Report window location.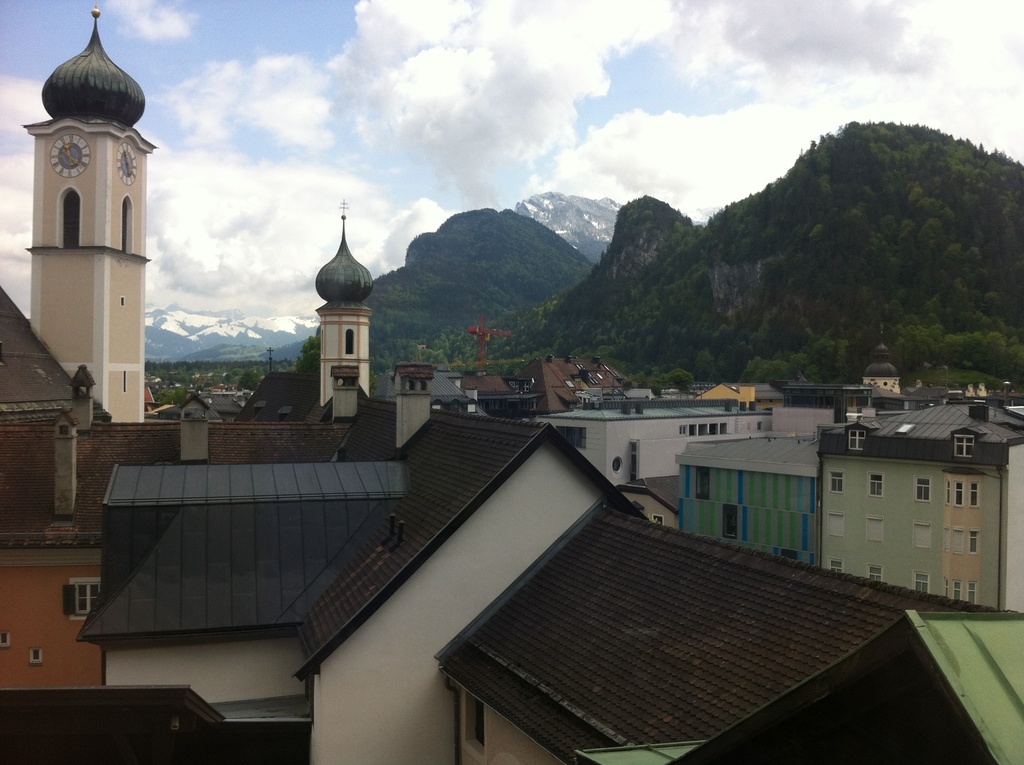
Report: crop(867, 567, 883, 578).
